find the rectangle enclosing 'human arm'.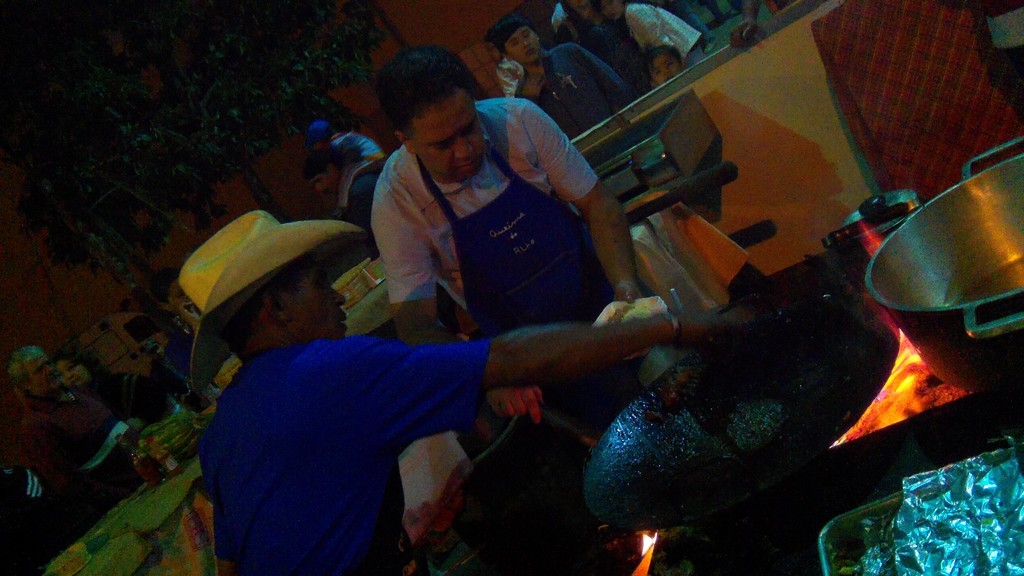
<bbox>572, 41, 630, 115</bbox>.
